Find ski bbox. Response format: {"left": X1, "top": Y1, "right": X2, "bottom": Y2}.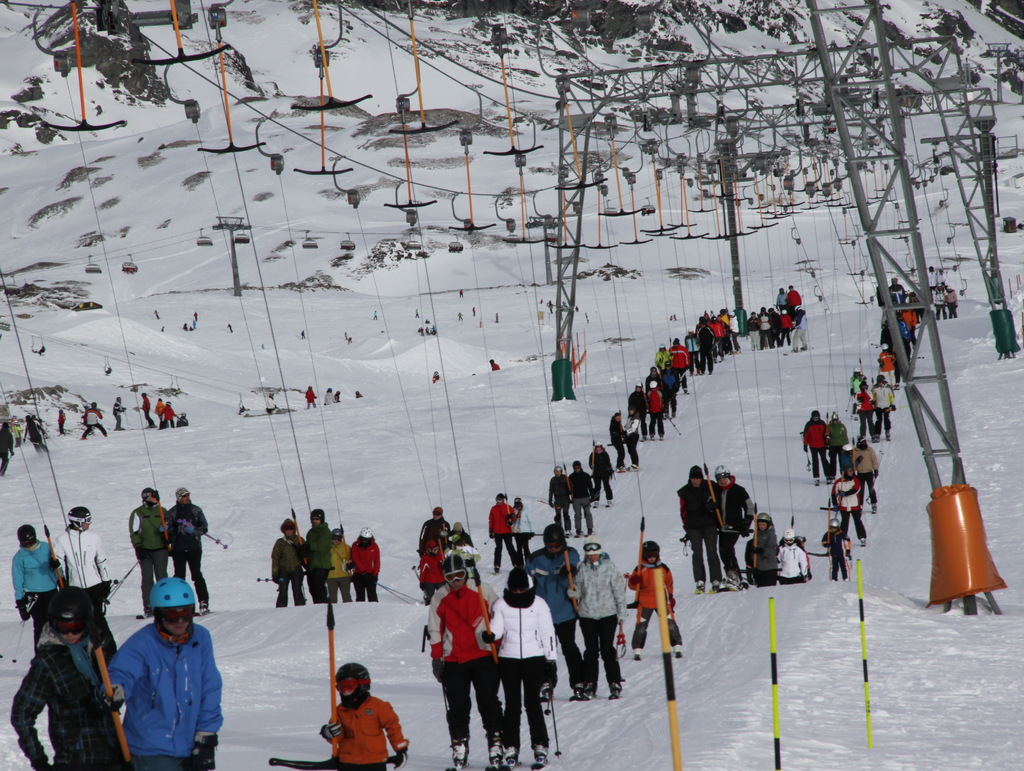
{"left": 602, "top": 686, "right": 634, "bottom": 701}.
